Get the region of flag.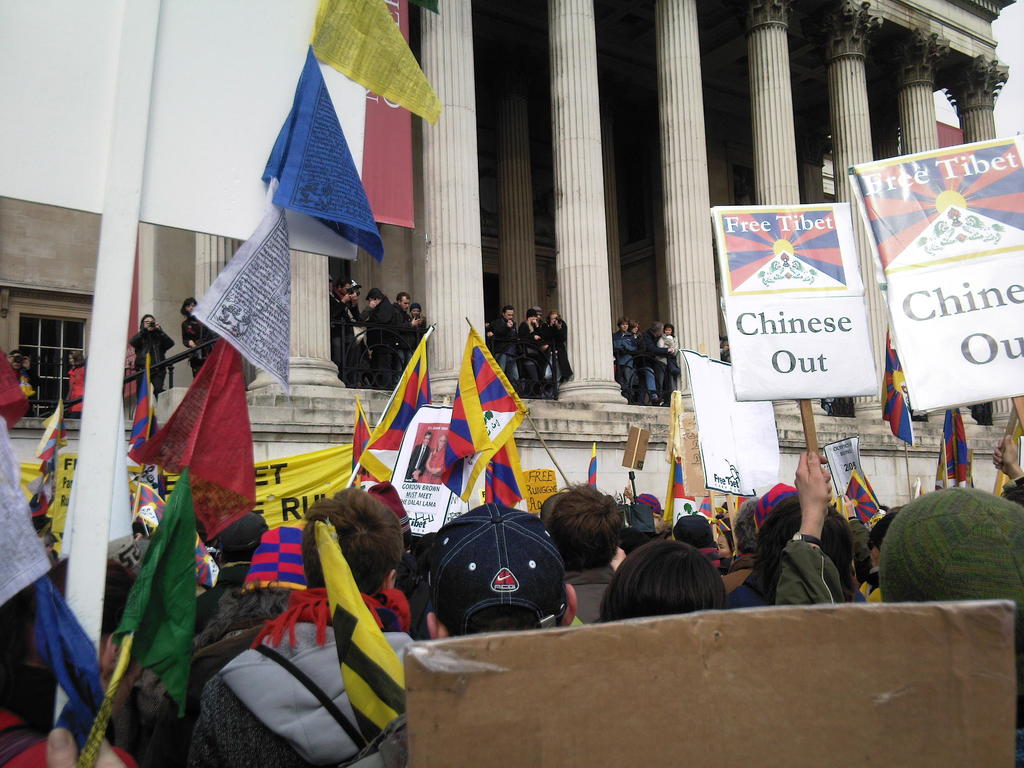
{"x1": 58, "y1": 363, "x2": 89, "y2": 397}.
